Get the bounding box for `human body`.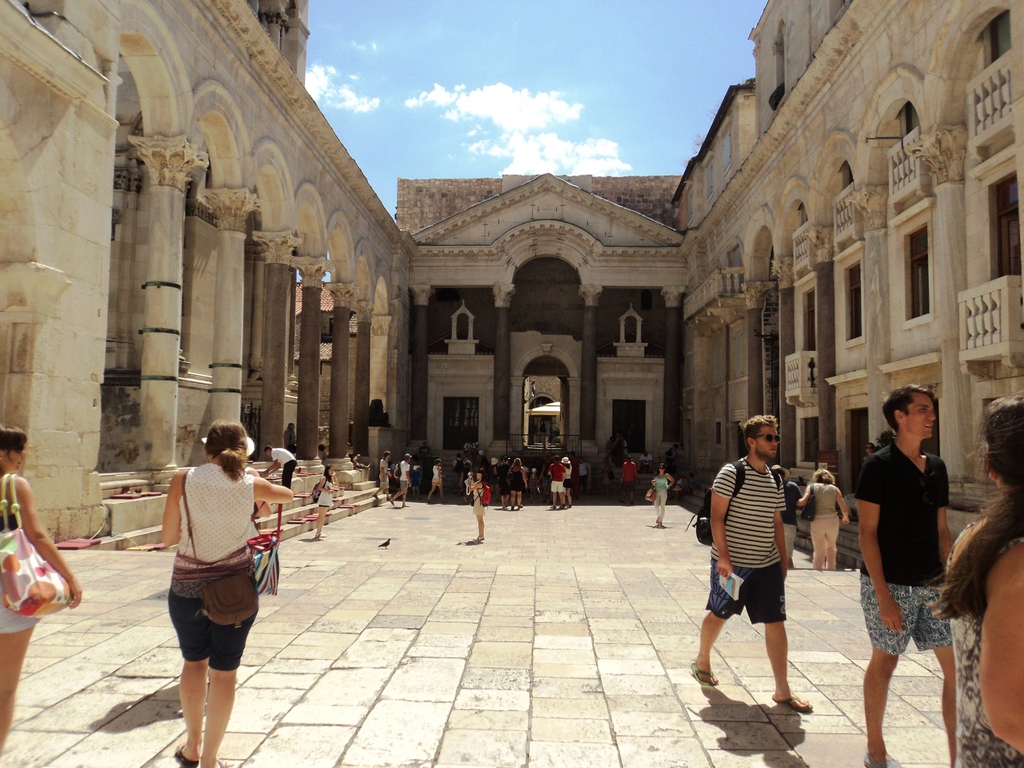
(x1=465, y1=479, x2=488, y2=548).
